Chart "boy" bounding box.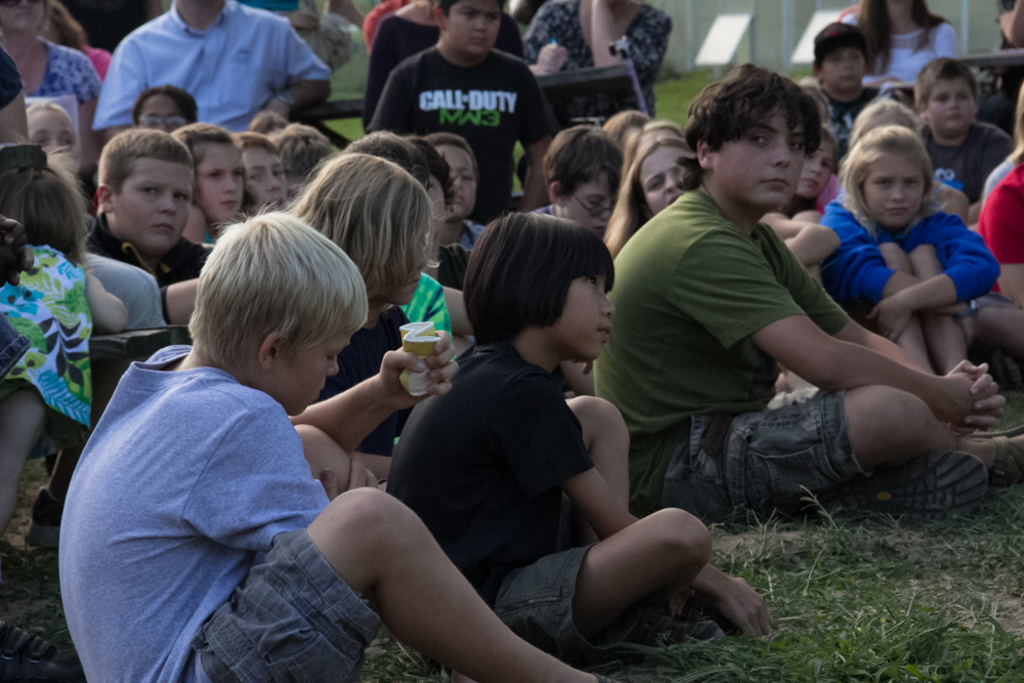
Charted: 809, 18, 883, 160.
